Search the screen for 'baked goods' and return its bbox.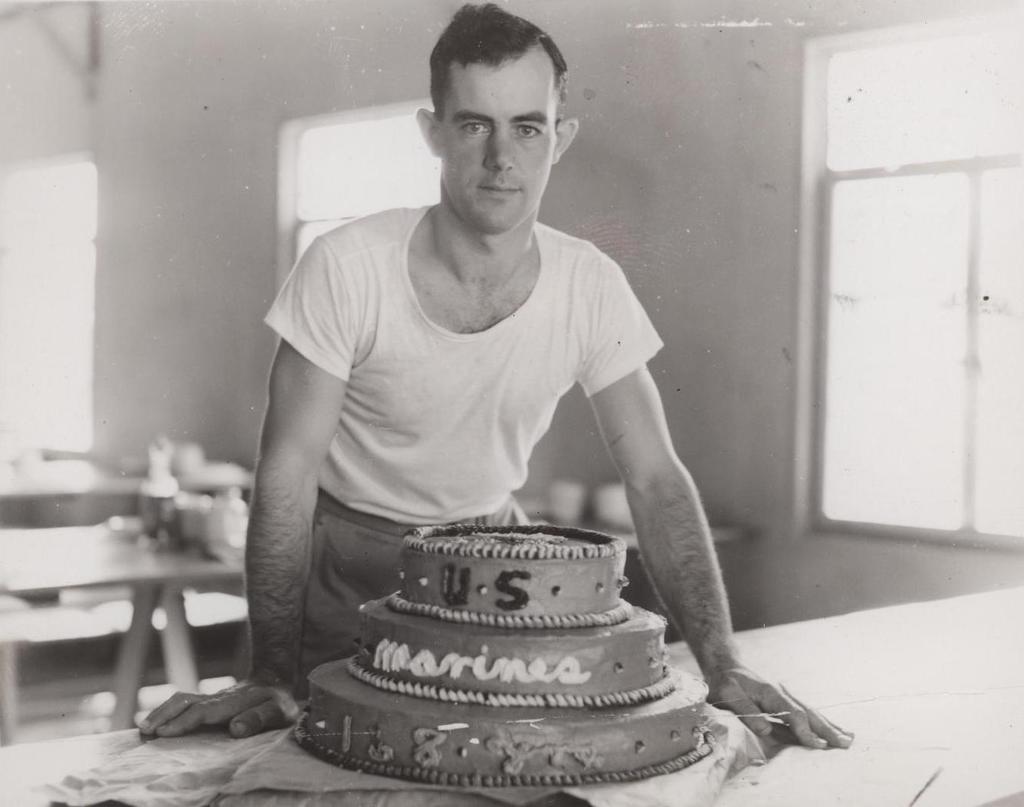
Found: <region>299, 518, 706, 793</region>.
